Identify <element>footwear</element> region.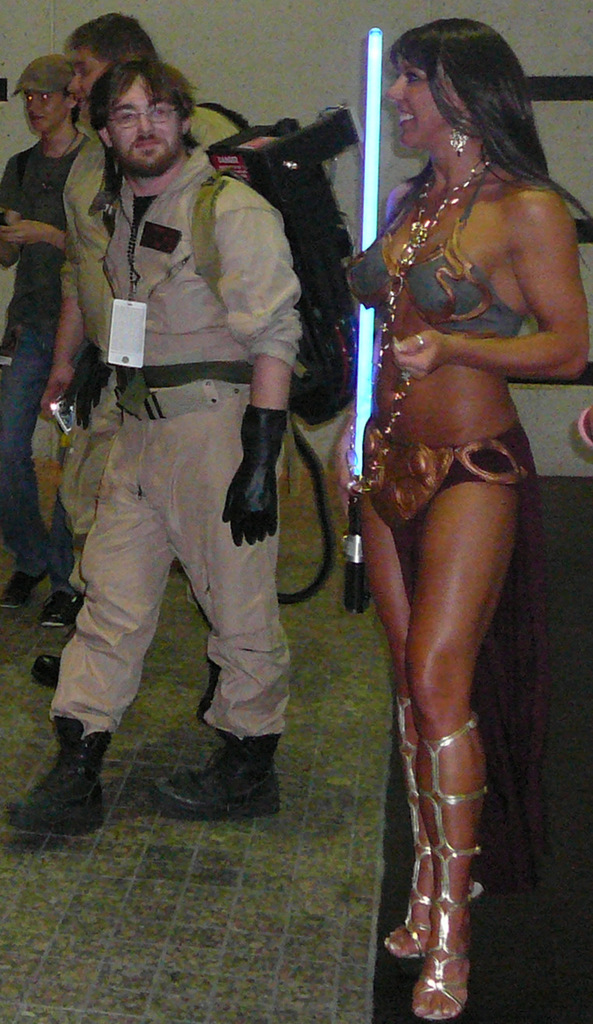
Region: left=385, top=696, right=436, bottom=957.
